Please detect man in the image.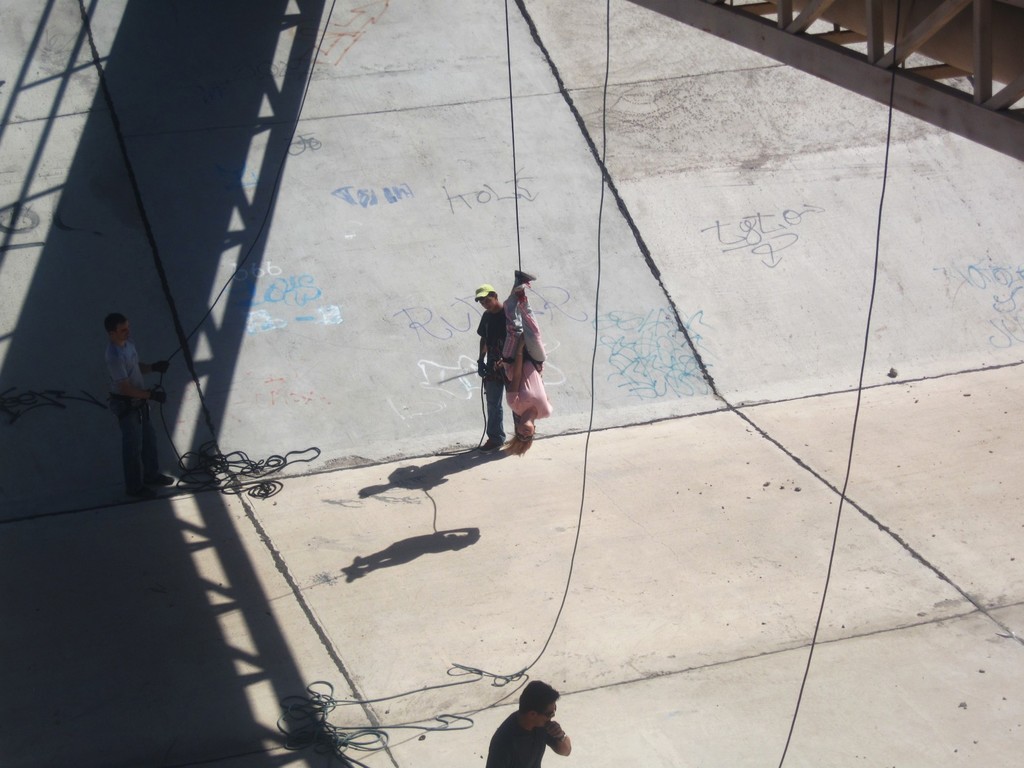
select_region(472, 677, 571, 767).
